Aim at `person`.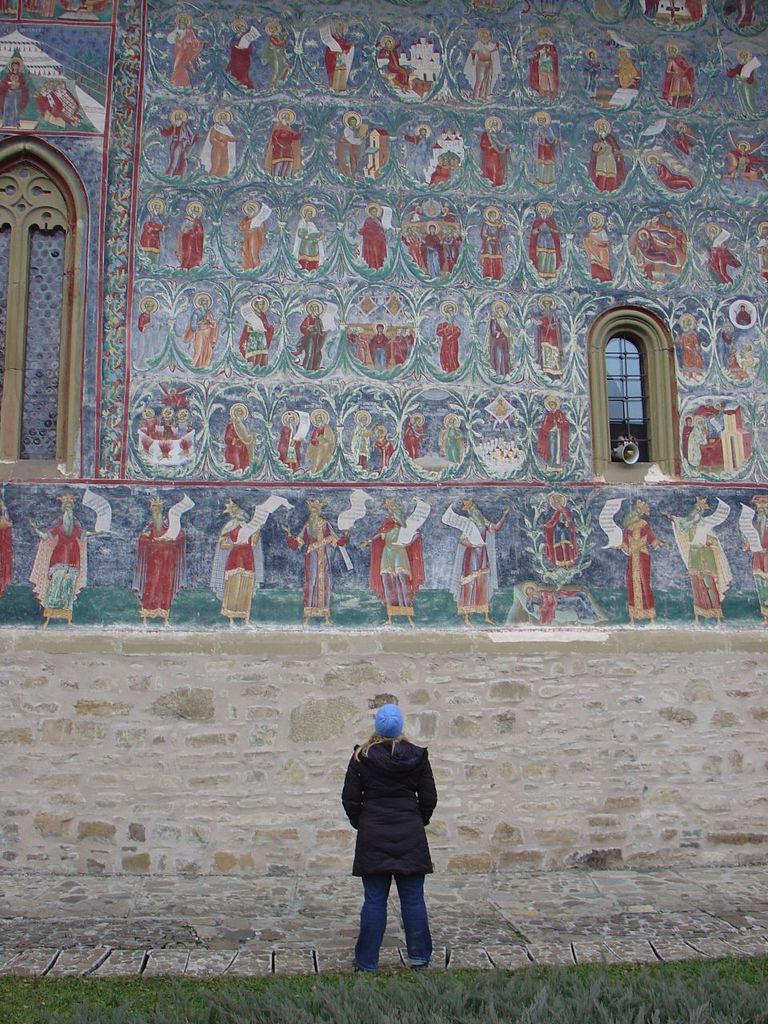
Aimed at {"x1": 742, "y1": 346, "x2": 753, "y2": 367}.
